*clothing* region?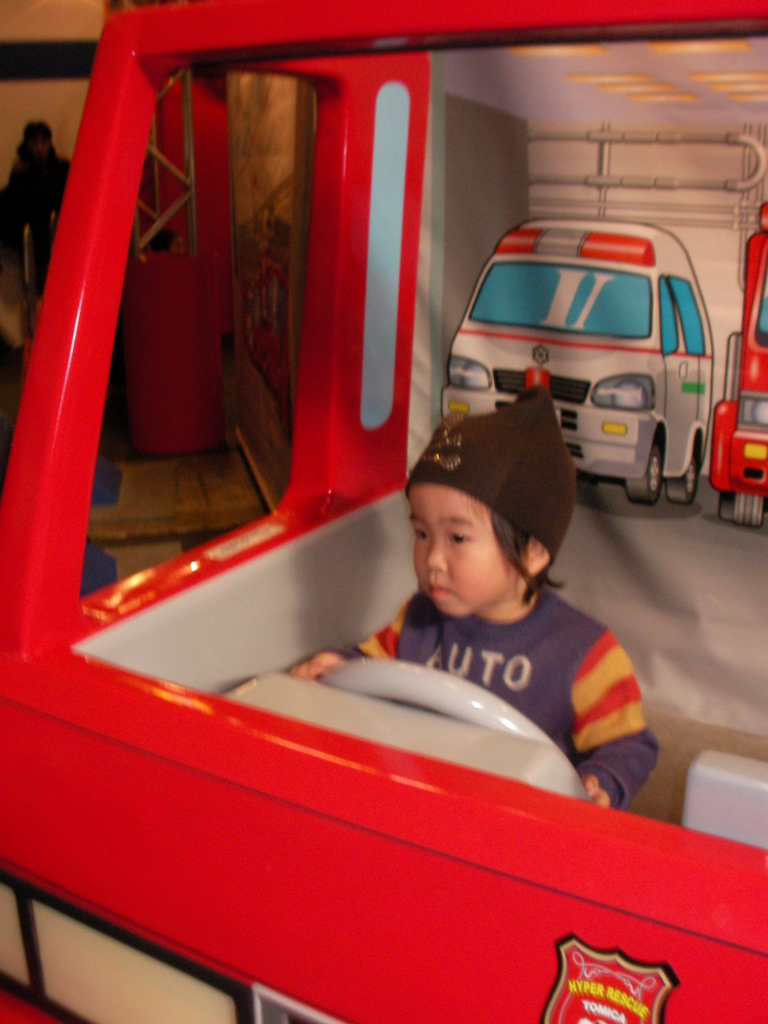
316/586/659/814
